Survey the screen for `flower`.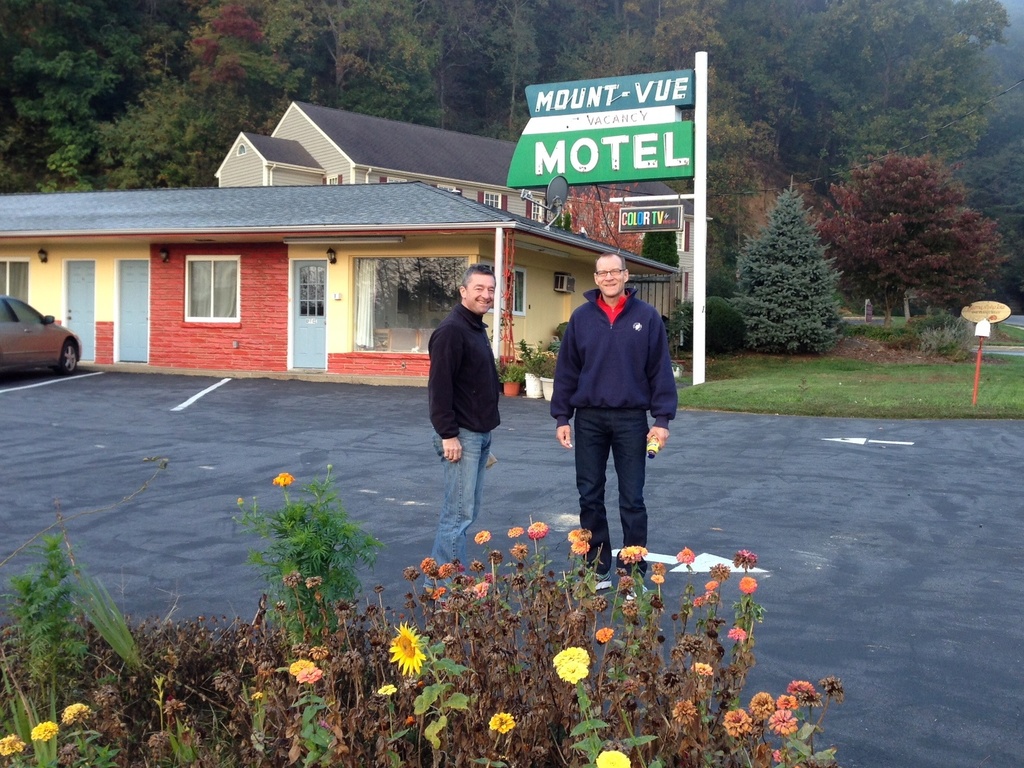
Survey found: [691,590,713,609].
